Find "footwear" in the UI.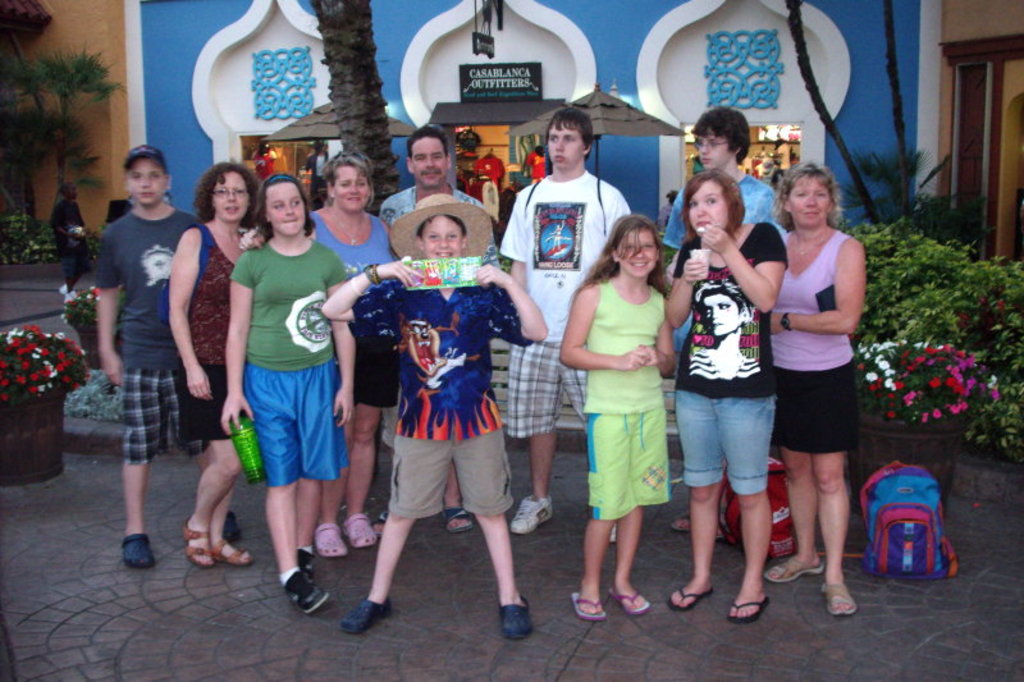
UI element at {"x1": 671, "y1": 511, "x2": 692, "y2": 534}.
